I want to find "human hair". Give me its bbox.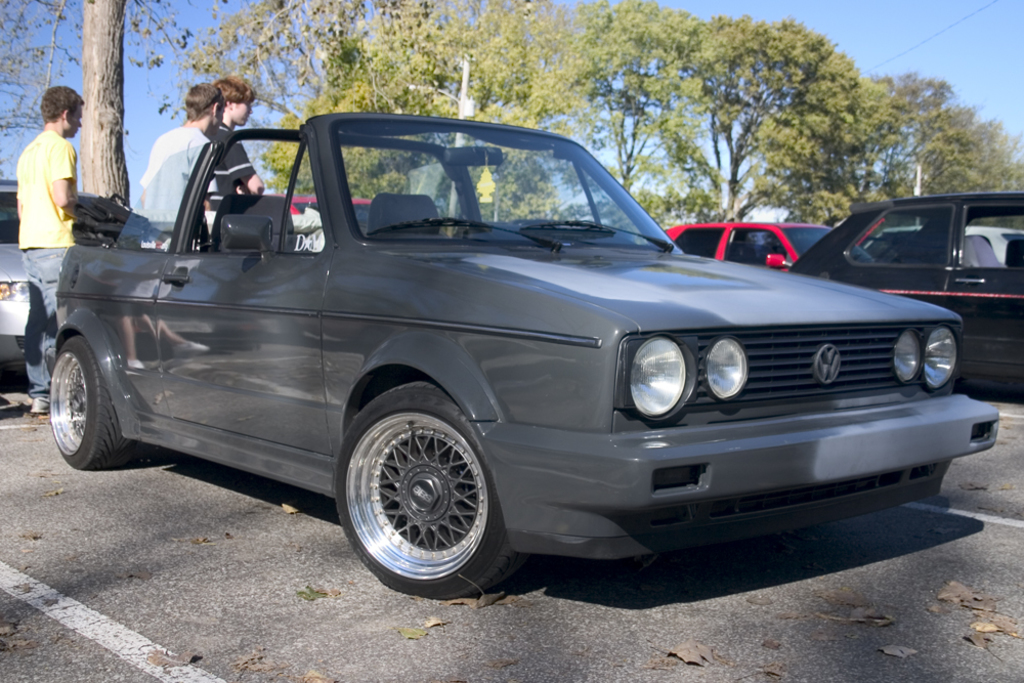
bbox=[215, 72, 257, 109].
